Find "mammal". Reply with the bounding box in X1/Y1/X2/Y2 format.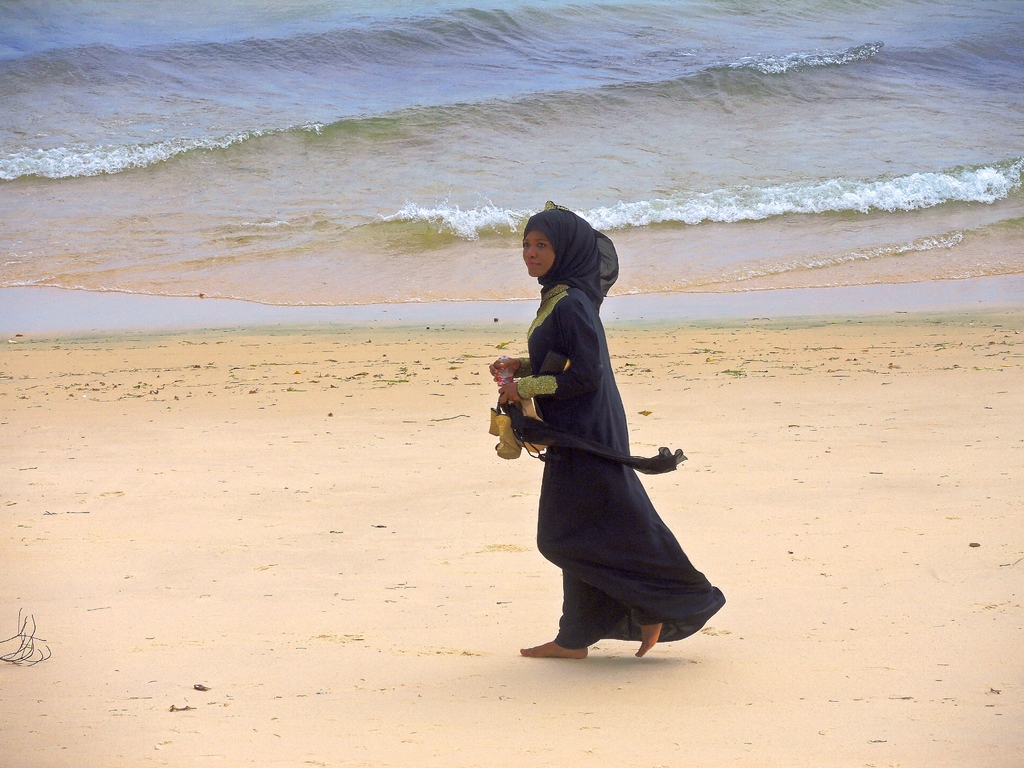
481/203/732/655.
